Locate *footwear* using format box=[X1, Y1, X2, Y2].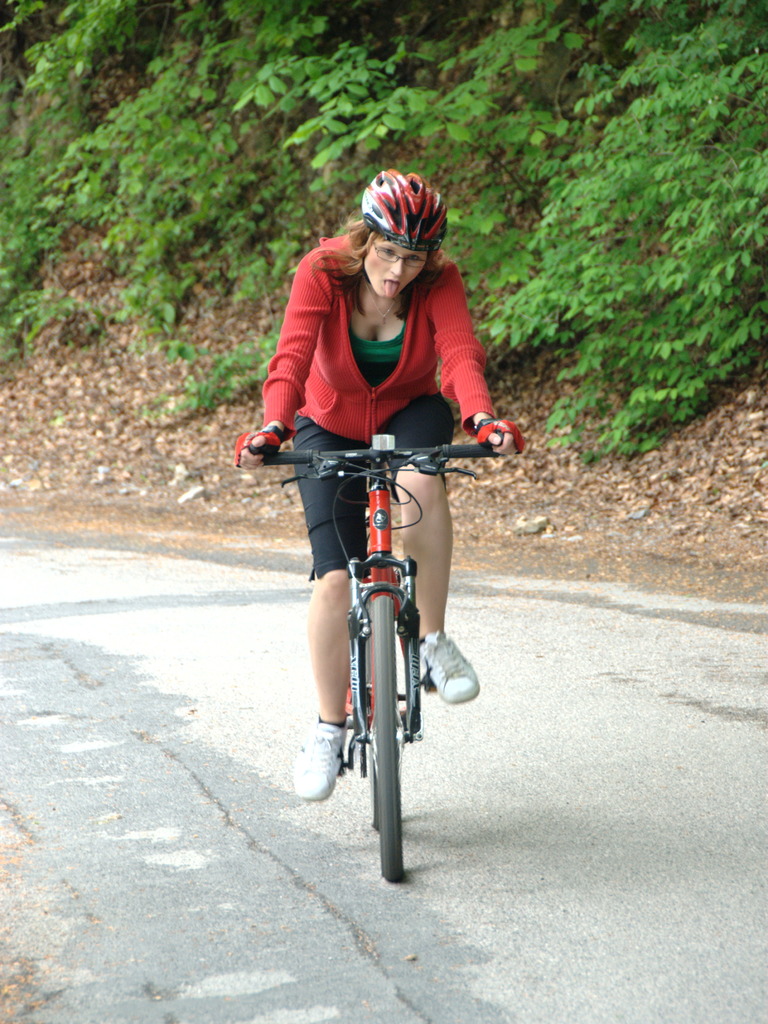
box=[284, 716, 350, 800].
